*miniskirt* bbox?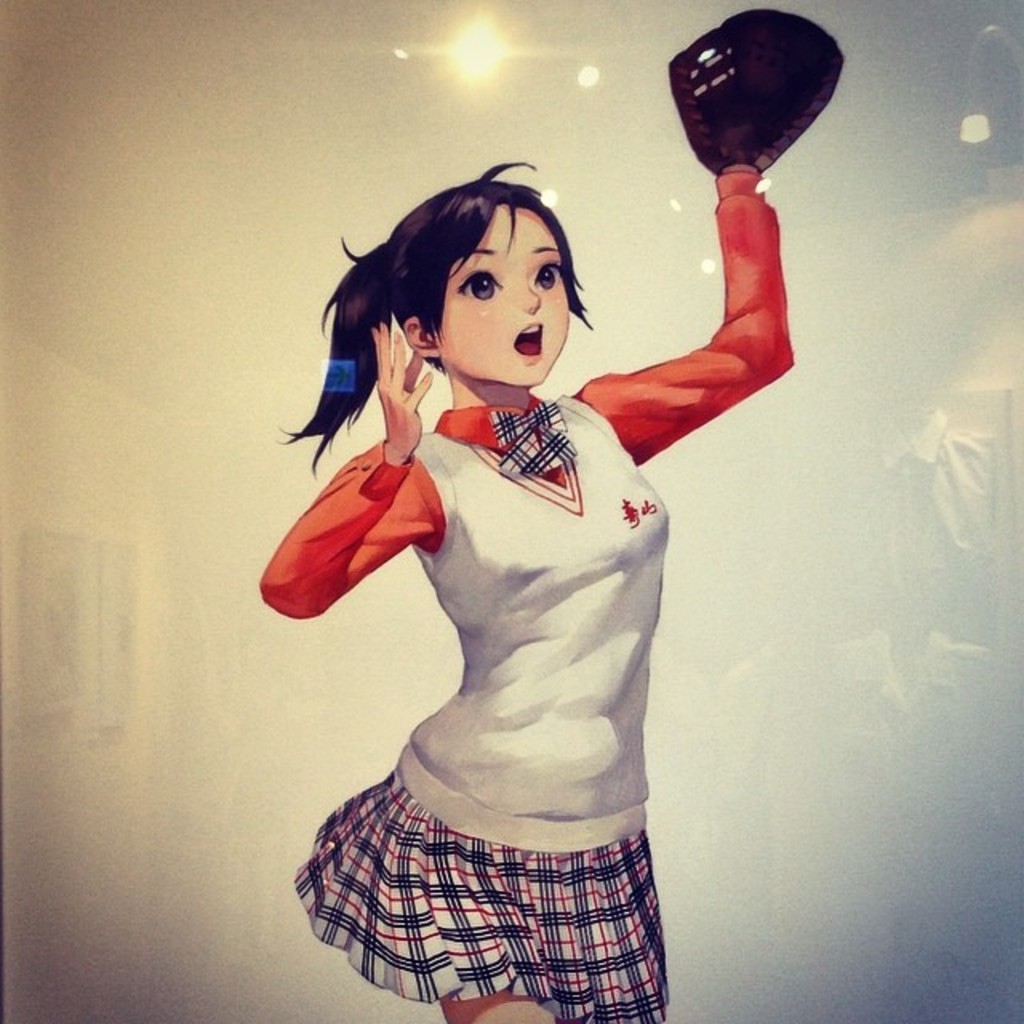
bbox=(296, 770, 667, 1022)
